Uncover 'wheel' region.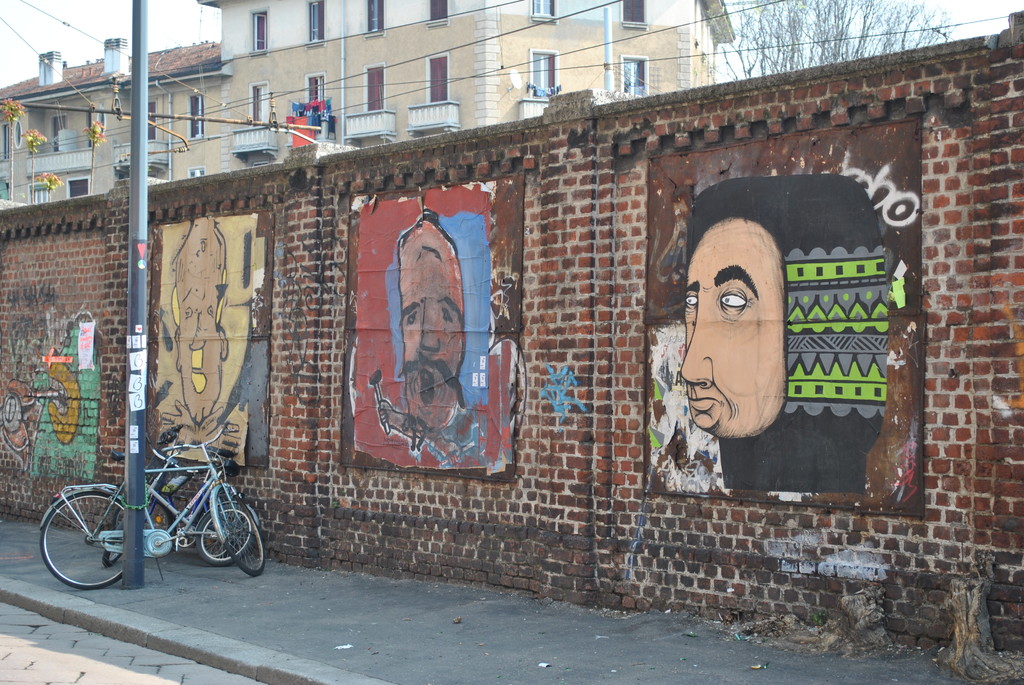
Uncovered: BBox(113, 480, 175, 549).
